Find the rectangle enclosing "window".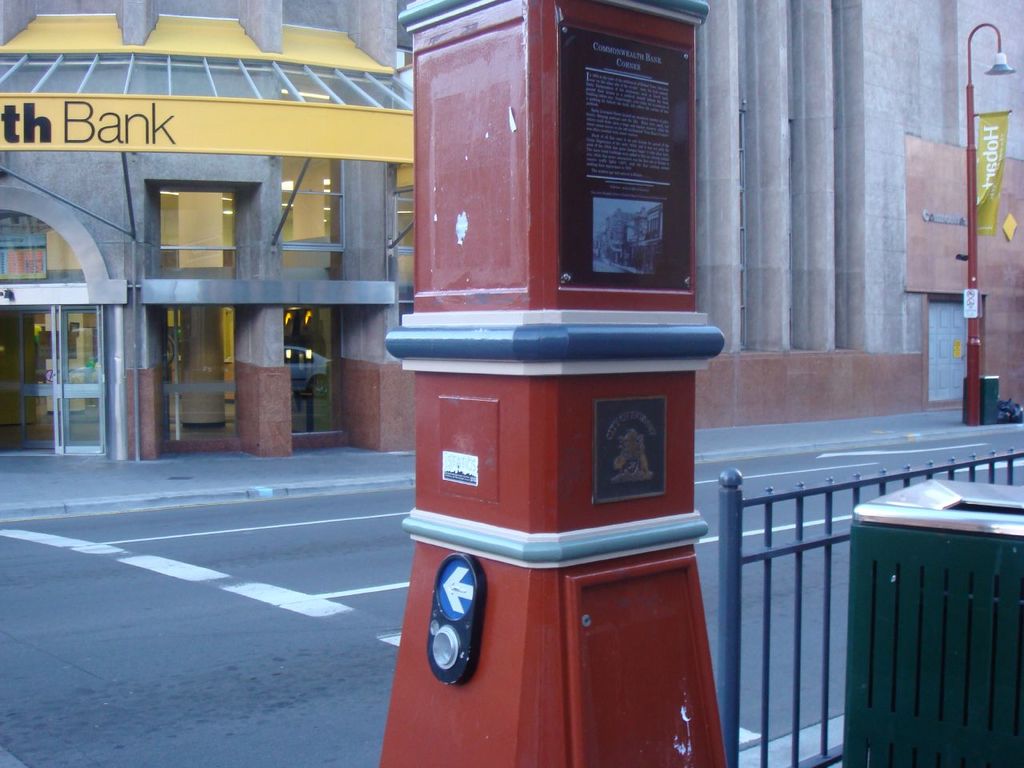
box=[147, 170, 230, 271].
